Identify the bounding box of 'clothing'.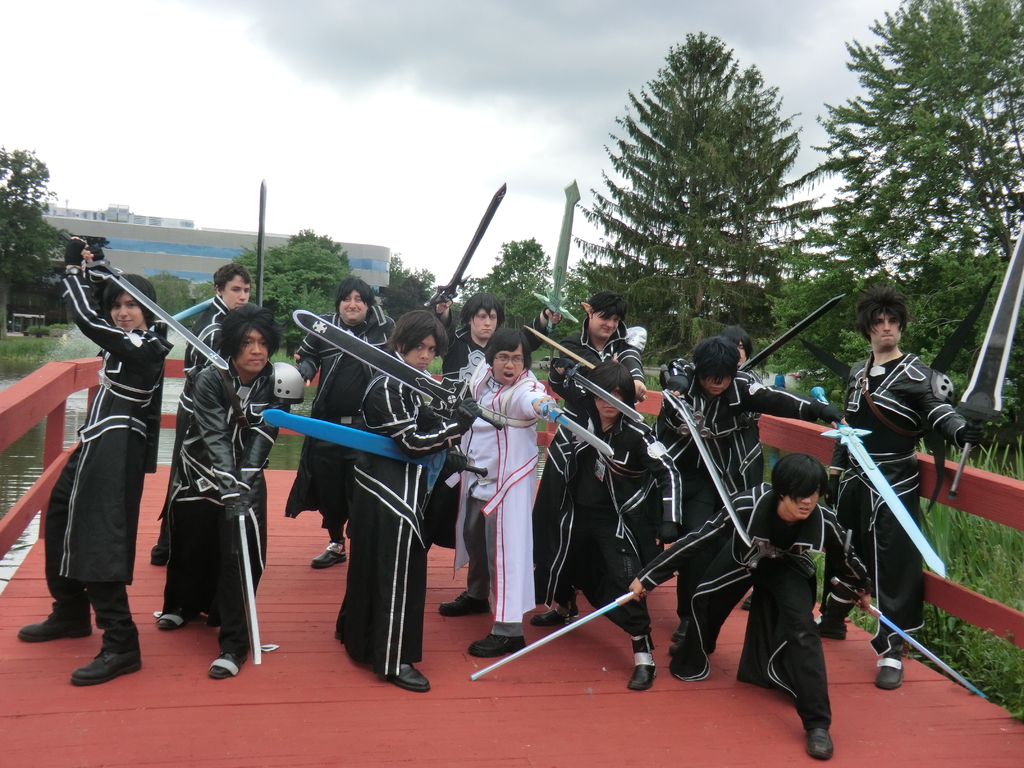
rect(454, 298, 564, 641).
